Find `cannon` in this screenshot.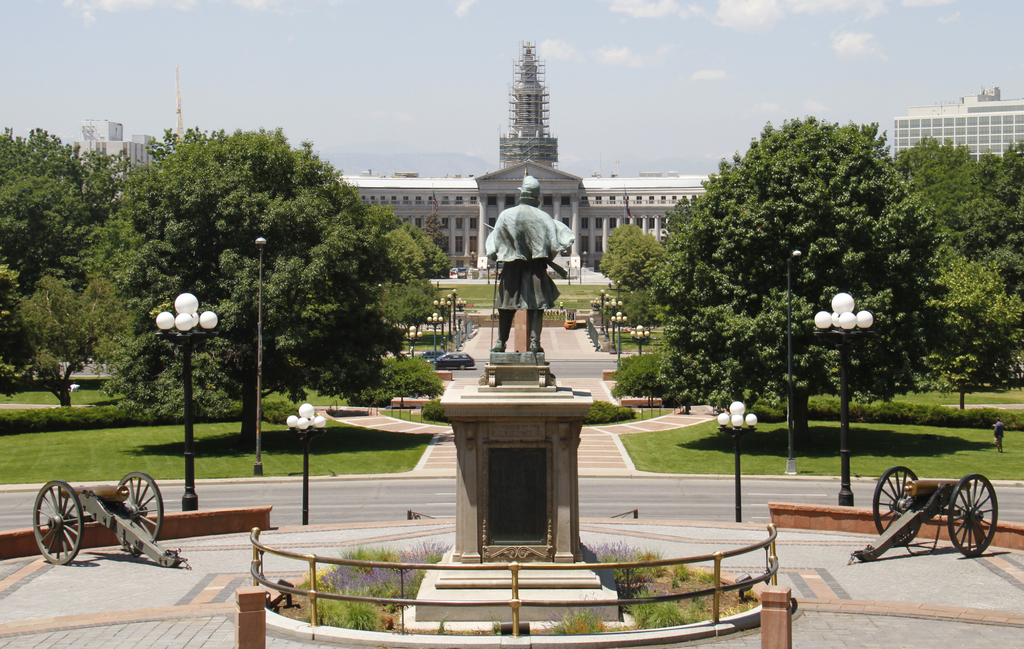
The bounding box for `cannon` is <bbox>848, 465, 1000, 567</bbox>.
